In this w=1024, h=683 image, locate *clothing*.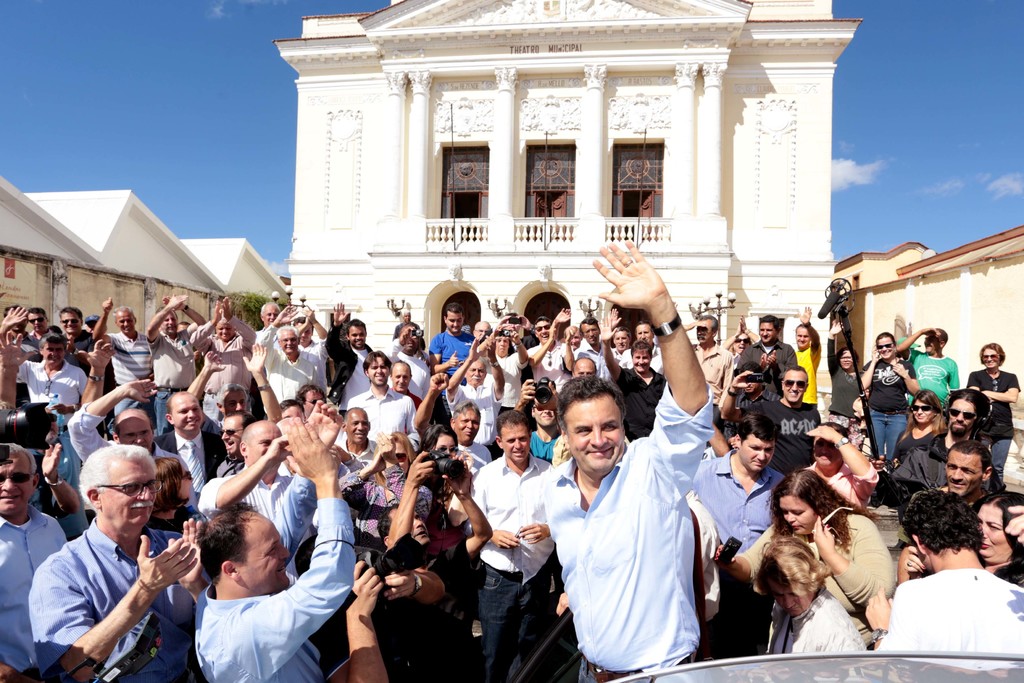
Bounding box: select_region(143, 501, 193, 533).
